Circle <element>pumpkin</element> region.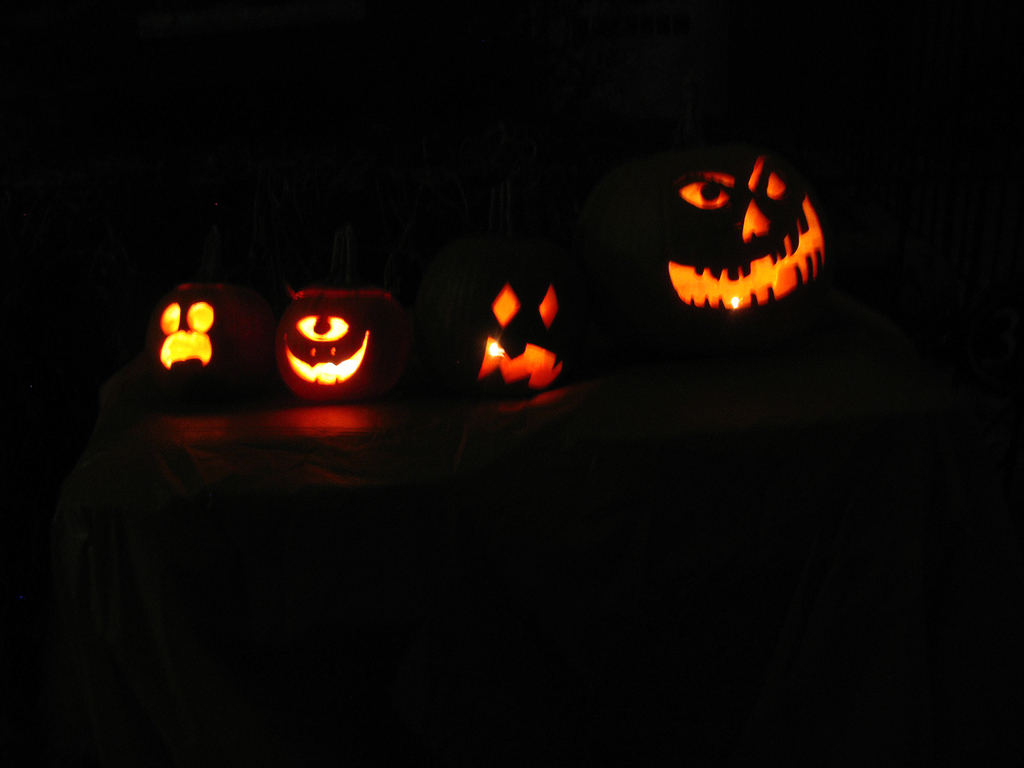
Region: box=[260, 265, 399, 396].
